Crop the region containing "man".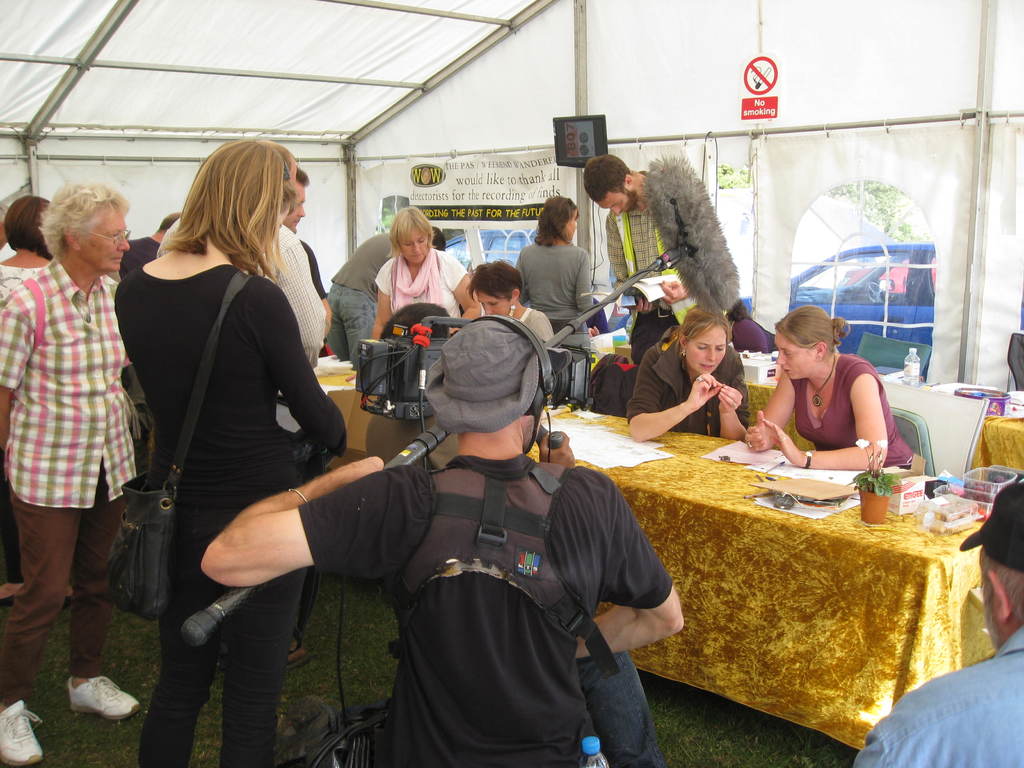
Crop region: bbox=(584, 151, 714, 365).
